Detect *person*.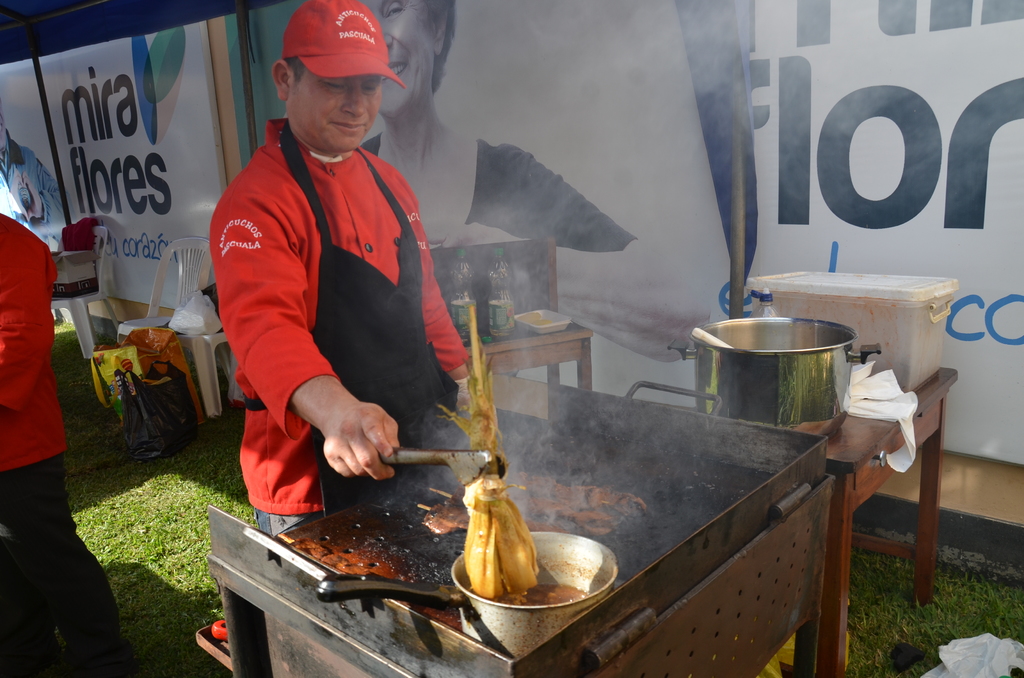
Detected at (0, 210, 132, 677).
